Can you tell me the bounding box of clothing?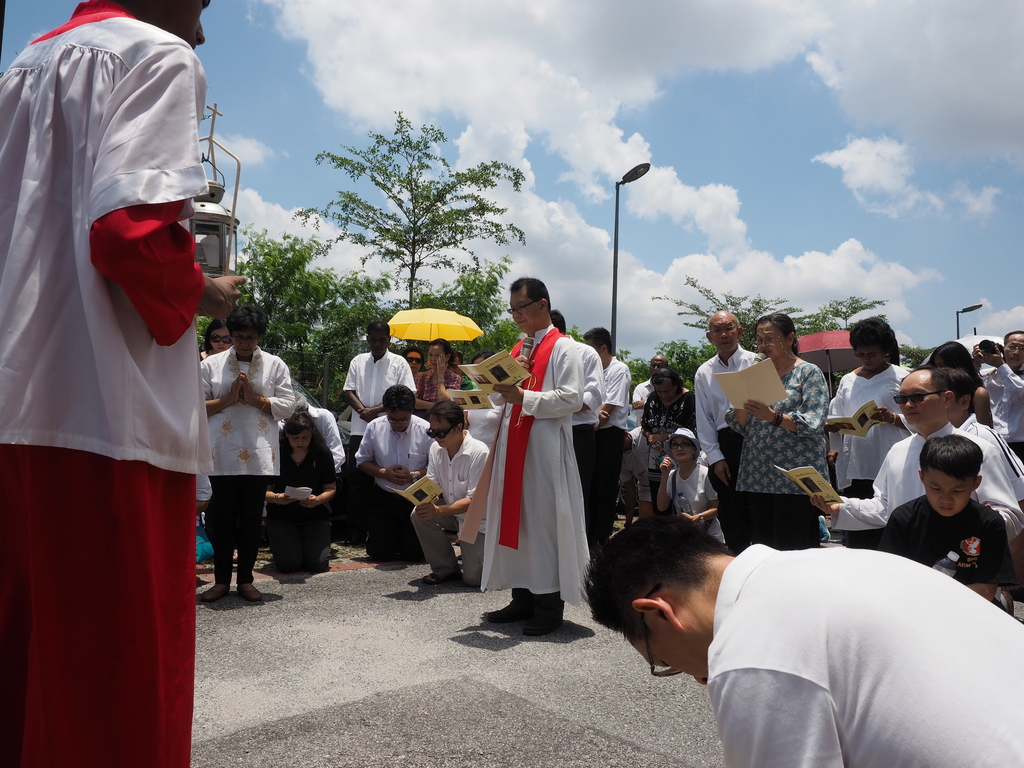
[415, 364, 468, 402].
